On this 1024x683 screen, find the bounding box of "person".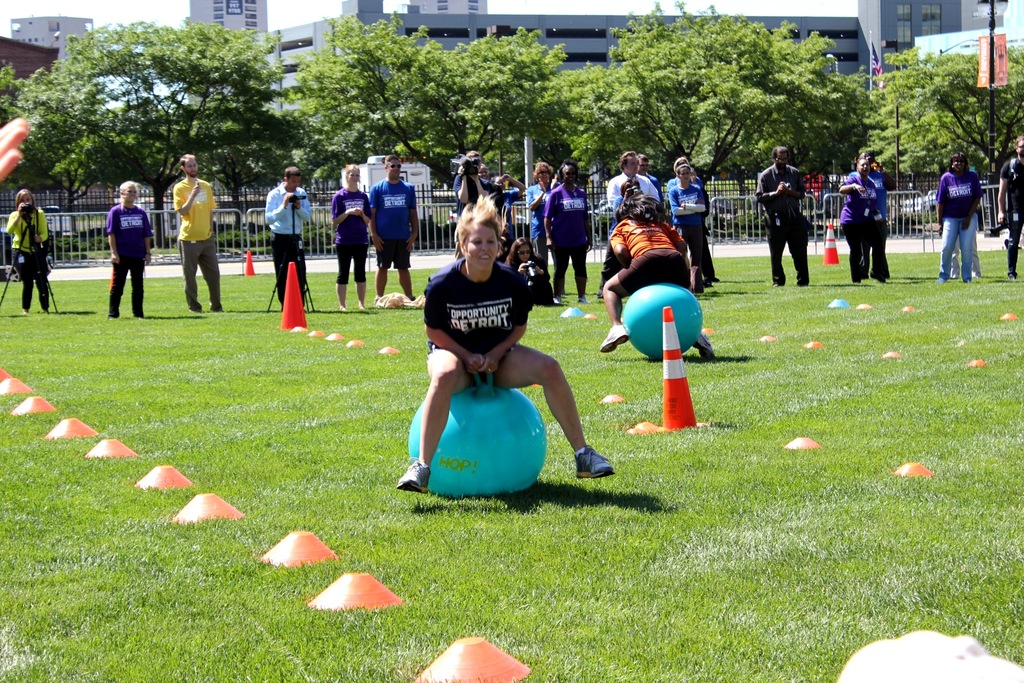
Bounding box: l=868, t=149, r=888, b=284.
